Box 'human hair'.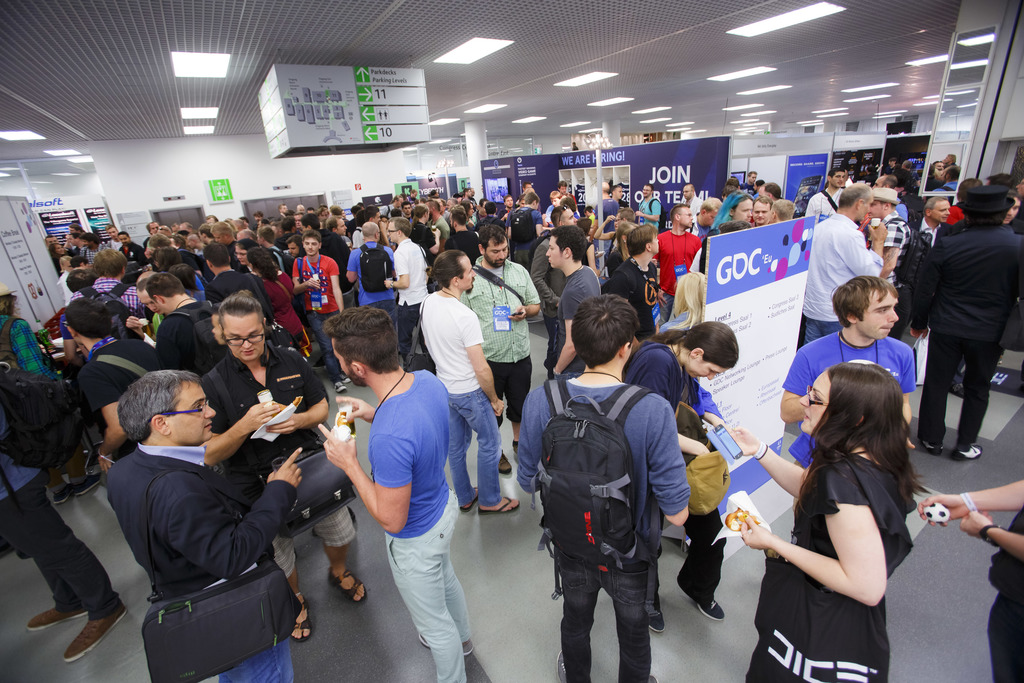
x1=800 y1=364 x2=920 y2=488.
